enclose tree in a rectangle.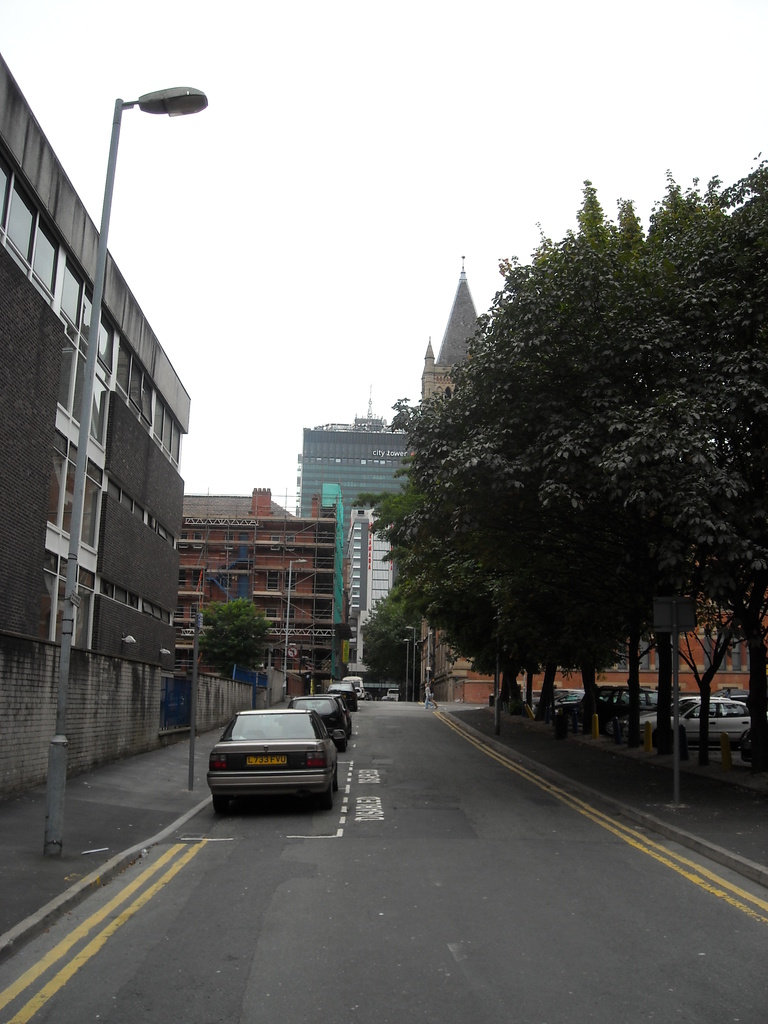
bbox=(397, 177, 767, 745).
